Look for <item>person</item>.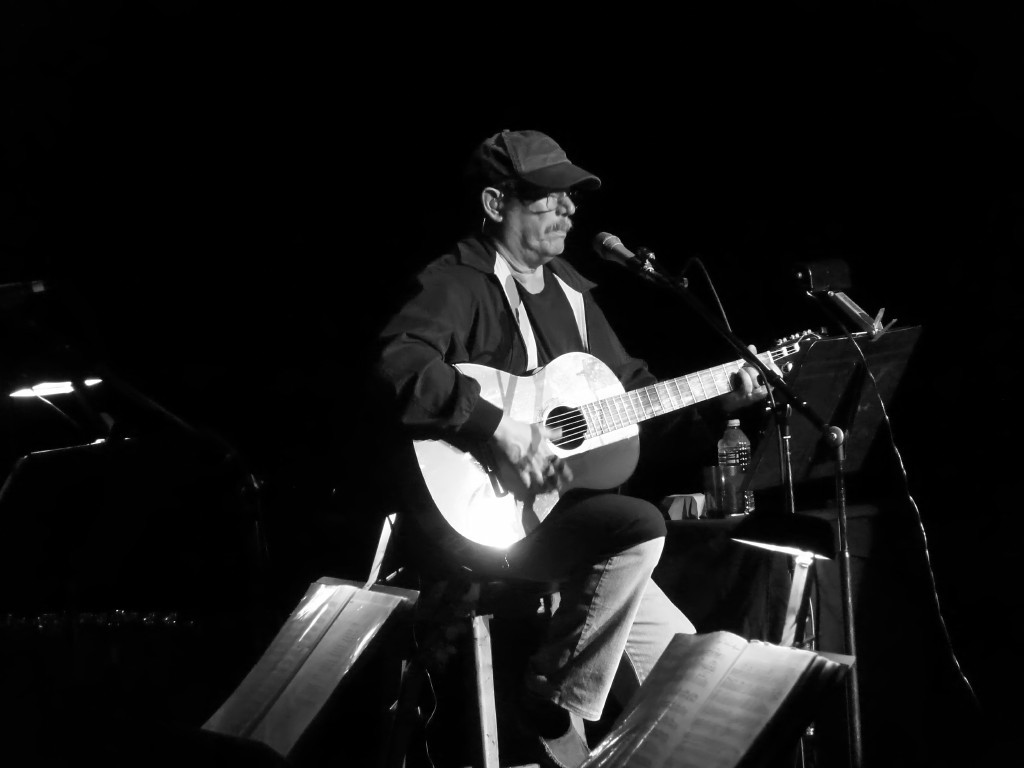
Found: bbox=(378, 129, 784, 767).
